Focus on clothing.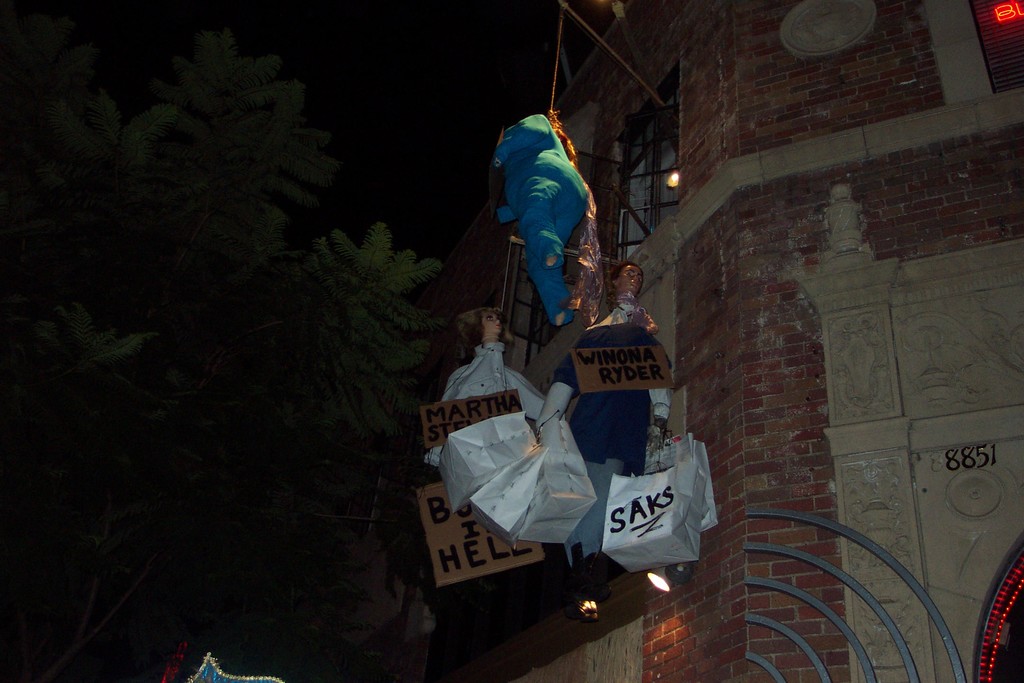
Focused at (x1=496, y1=94, x2=609, y2=359).
